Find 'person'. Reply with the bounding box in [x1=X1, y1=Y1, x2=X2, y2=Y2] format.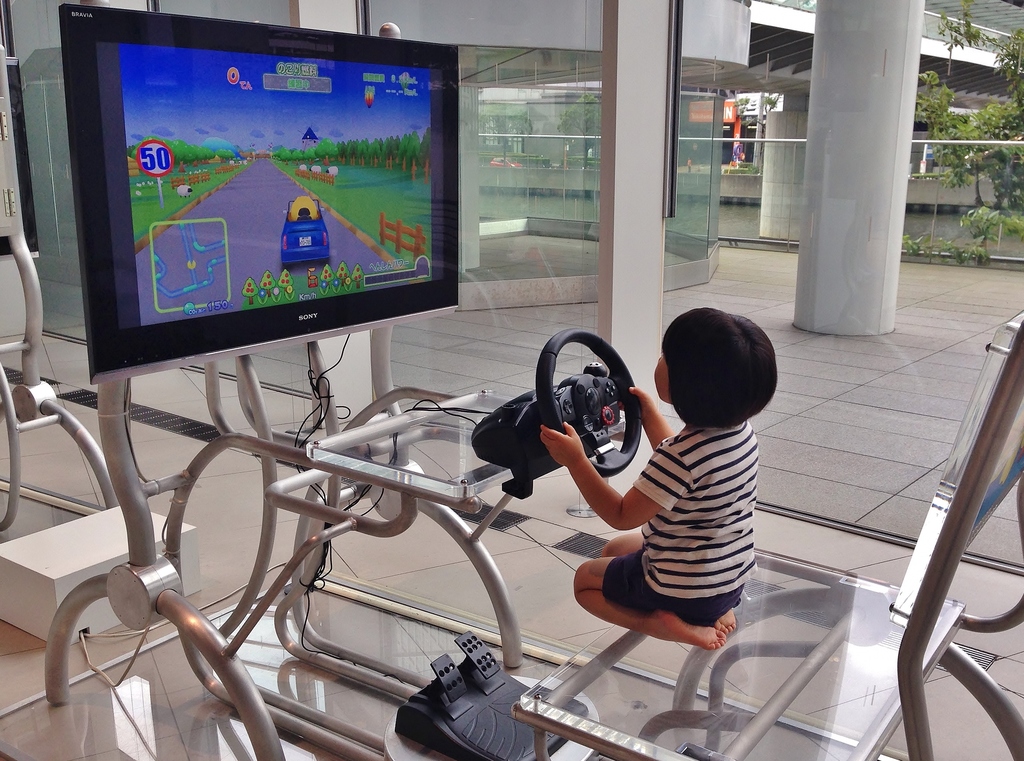
[x1=543, y1=301, x2=783, y2=653].
